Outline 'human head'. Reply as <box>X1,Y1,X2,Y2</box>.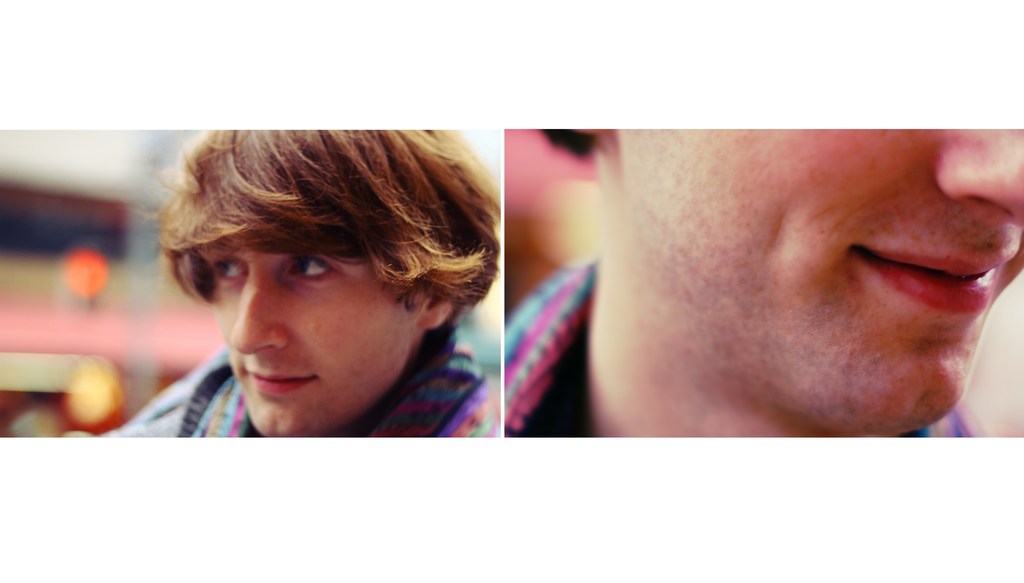
<box>161,117,475,403</box>.
